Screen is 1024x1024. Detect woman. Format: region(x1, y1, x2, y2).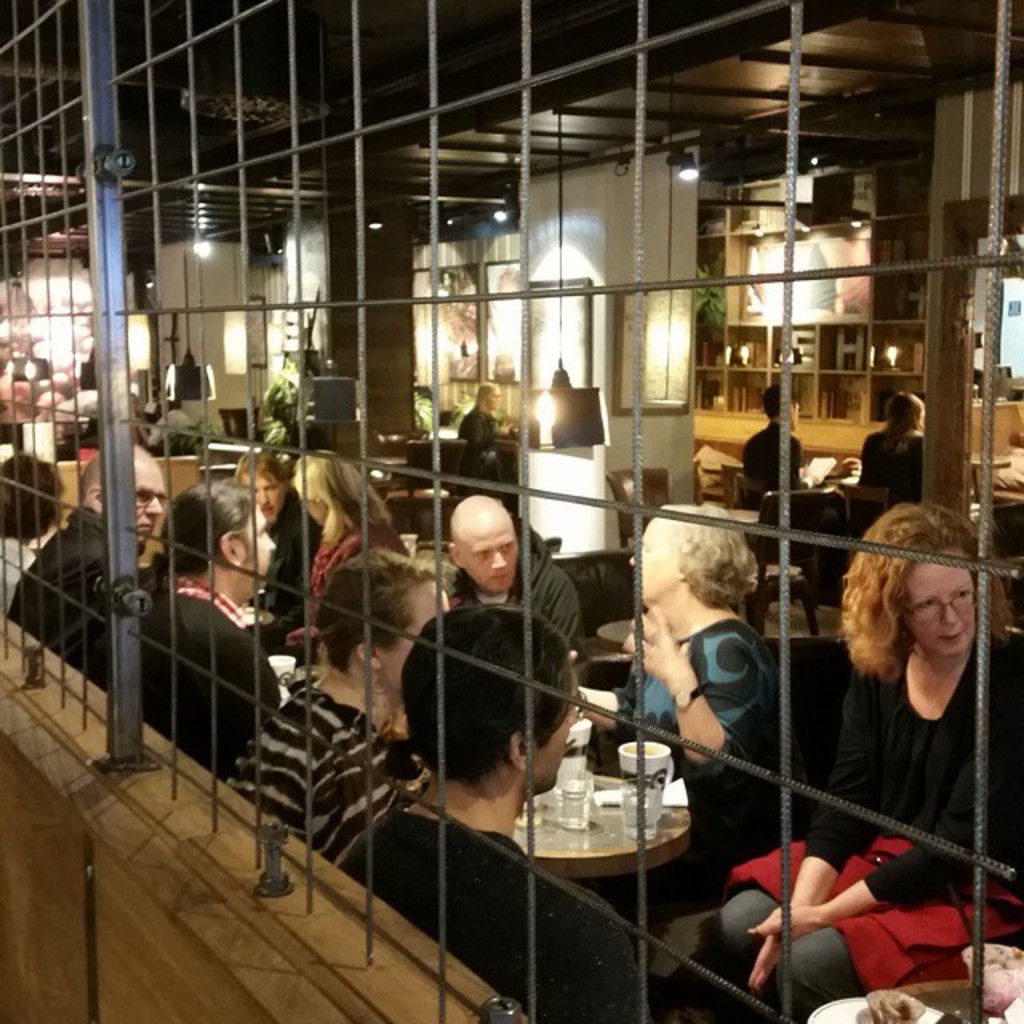
region(282, 448, 403, 646).
